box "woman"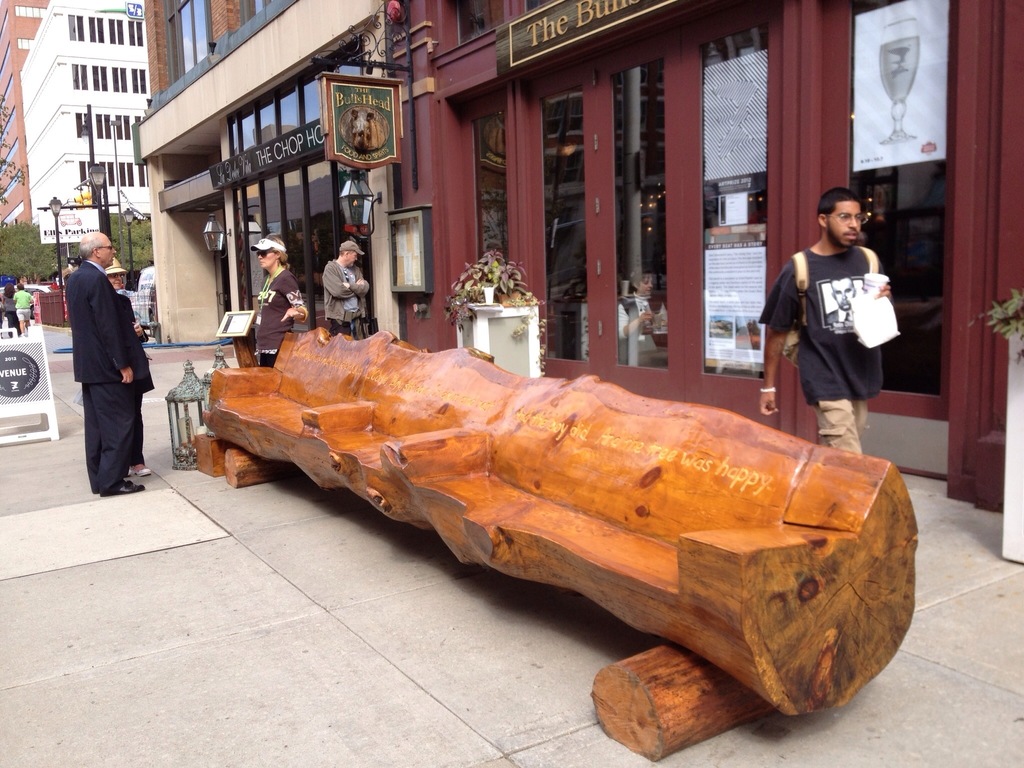
select_region(249, 236, 310, 366)
